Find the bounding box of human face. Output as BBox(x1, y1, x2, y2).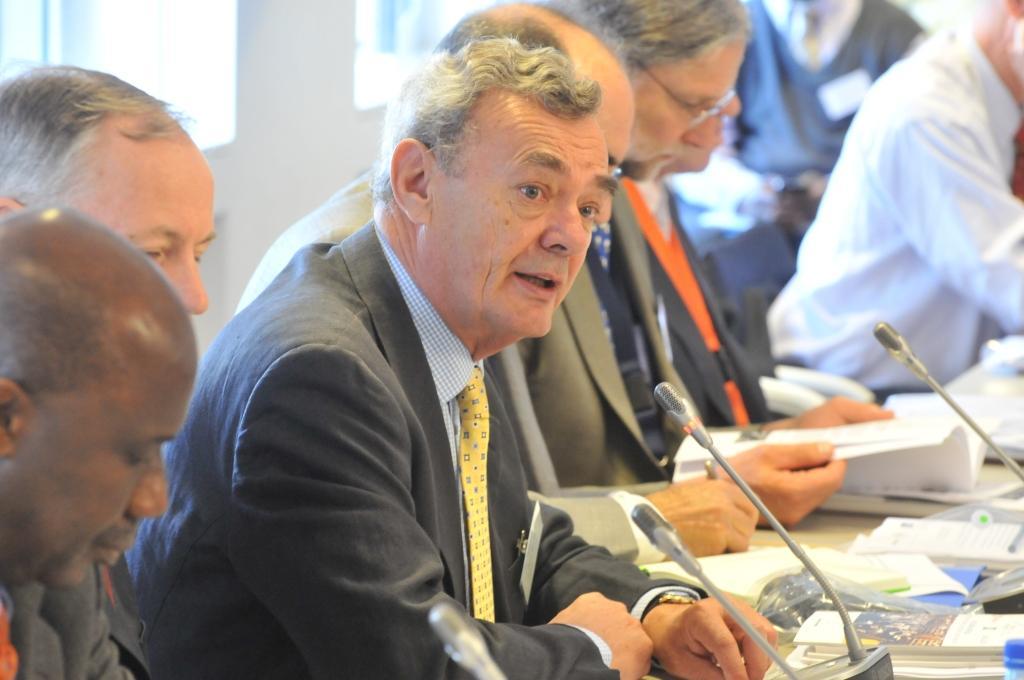
BBox(674, 97, 743, 176).
